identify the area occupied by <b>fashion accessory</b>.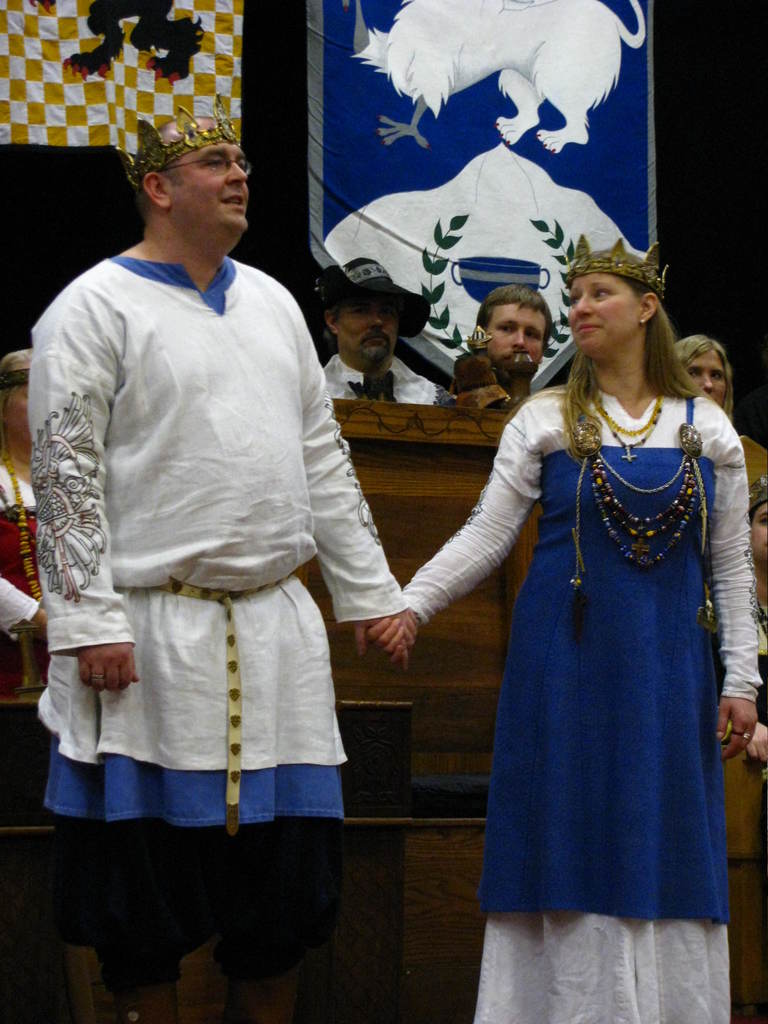
Area: x1=0, y1=446, x2=44, y2=605.
